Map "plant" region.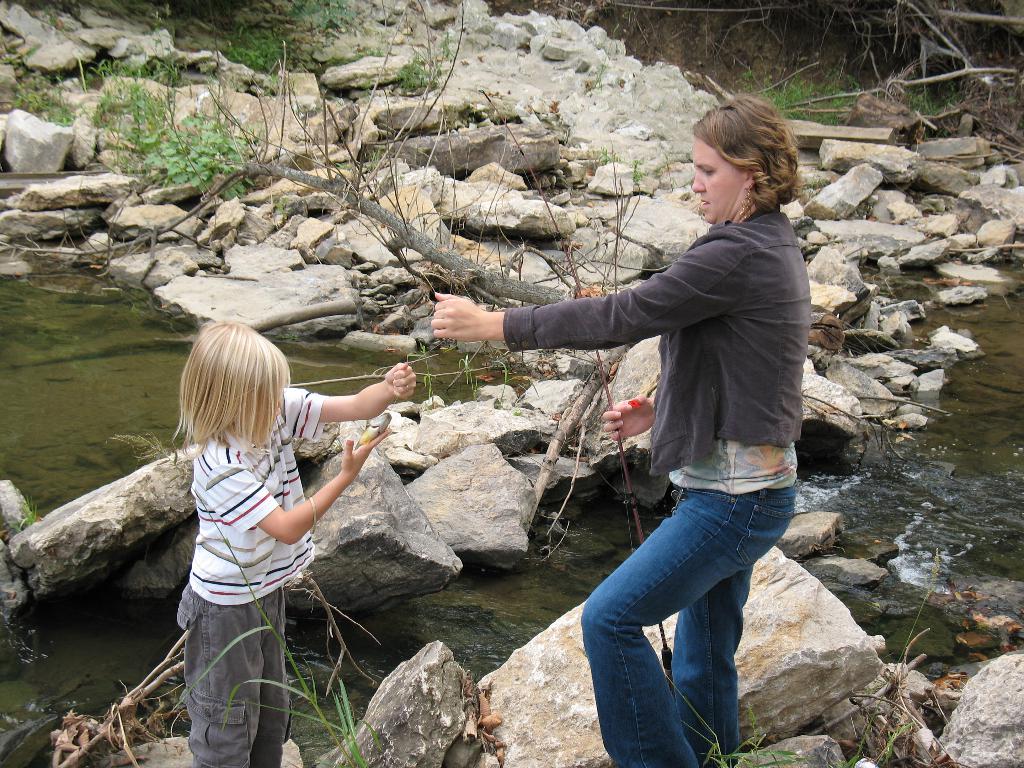
Mapped to left=621, top=155, right=648, bottom=193.
